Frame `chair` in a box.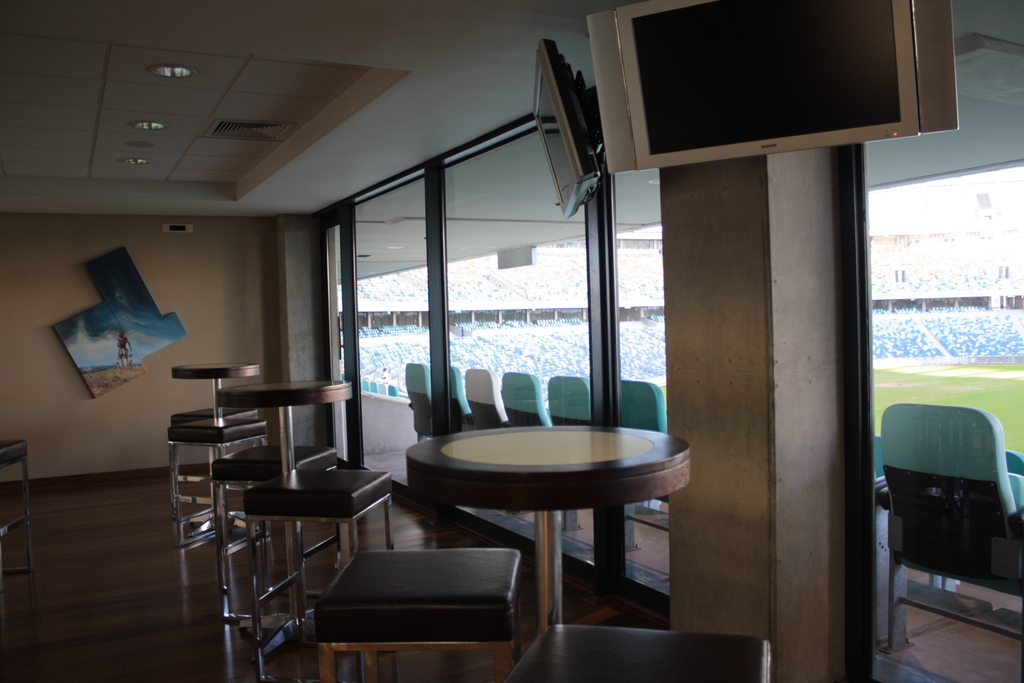
l=500, t=372, r=551, b=431.
